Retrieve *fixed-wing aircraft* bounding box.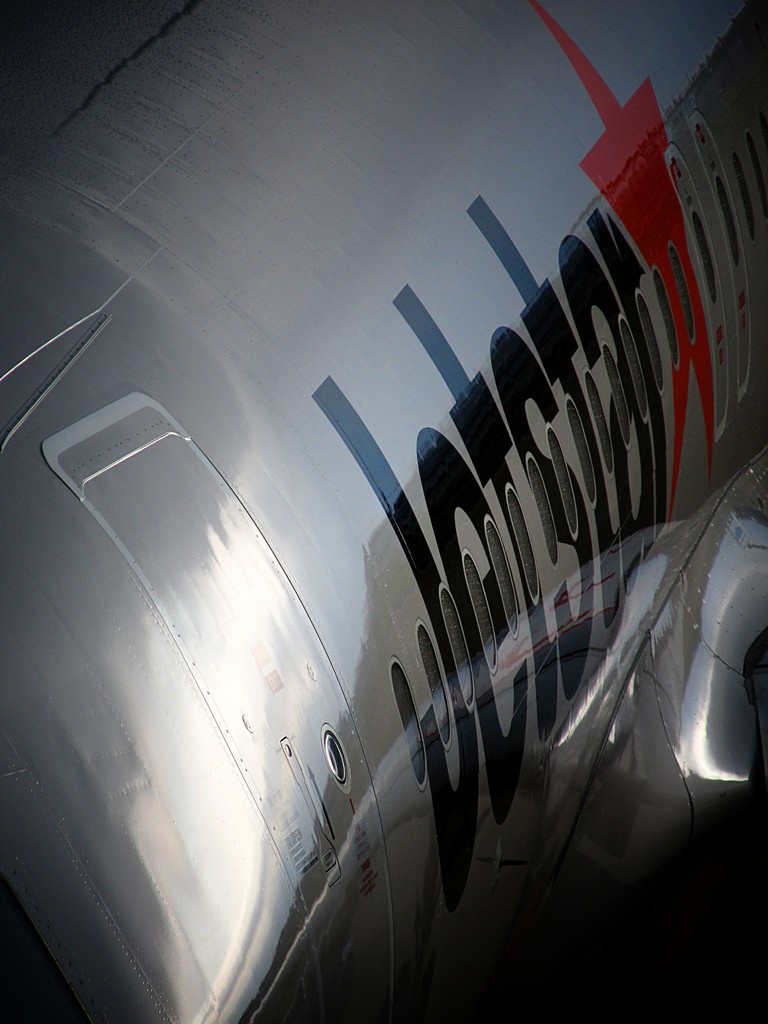
Bounding box: rect(1, 8, 758, 1023).
